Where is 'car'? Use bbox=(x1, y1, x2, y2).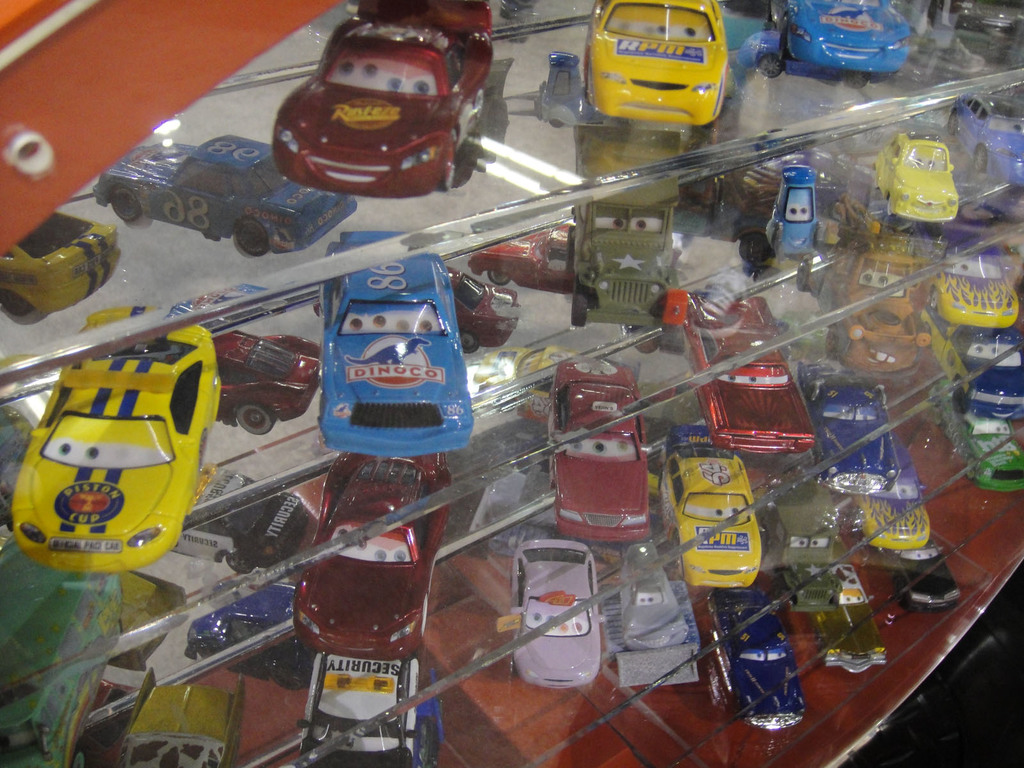
bbox=(925, 232, 1020, 324).
